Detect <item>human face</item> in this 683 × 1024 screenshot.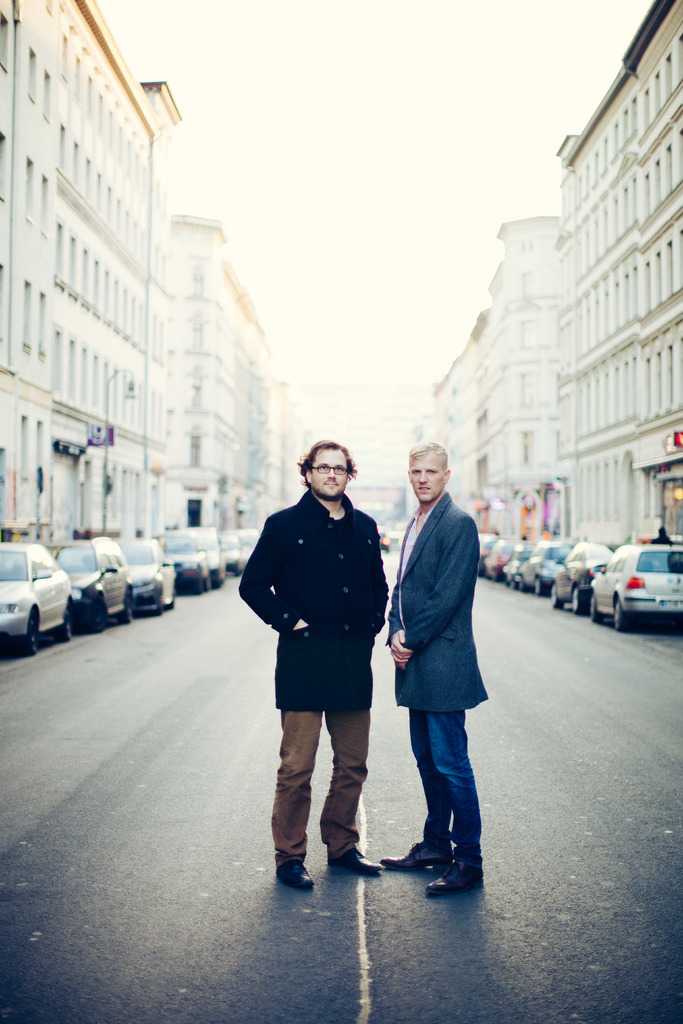
Detection: box=[313, 449, 345, 497].
